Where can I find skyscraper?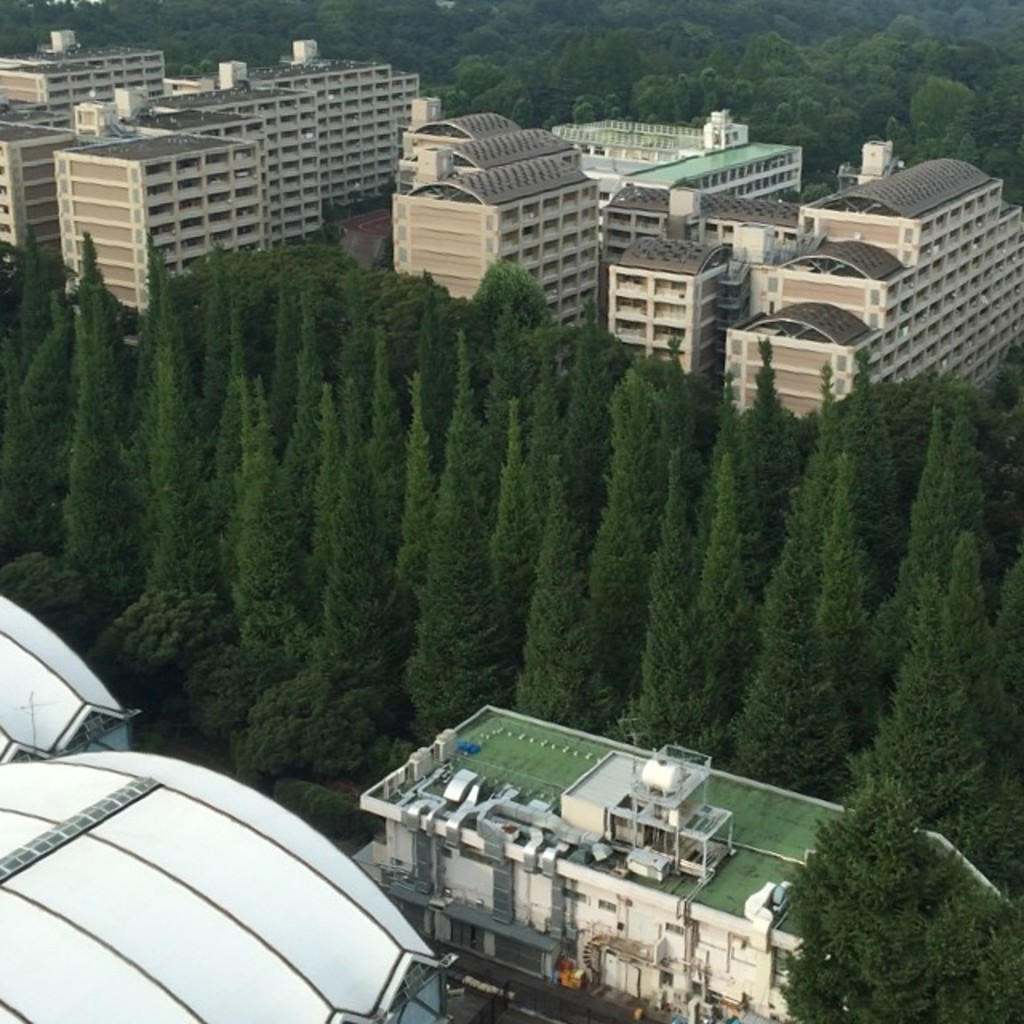
You can find it at (226,35,450,214).
